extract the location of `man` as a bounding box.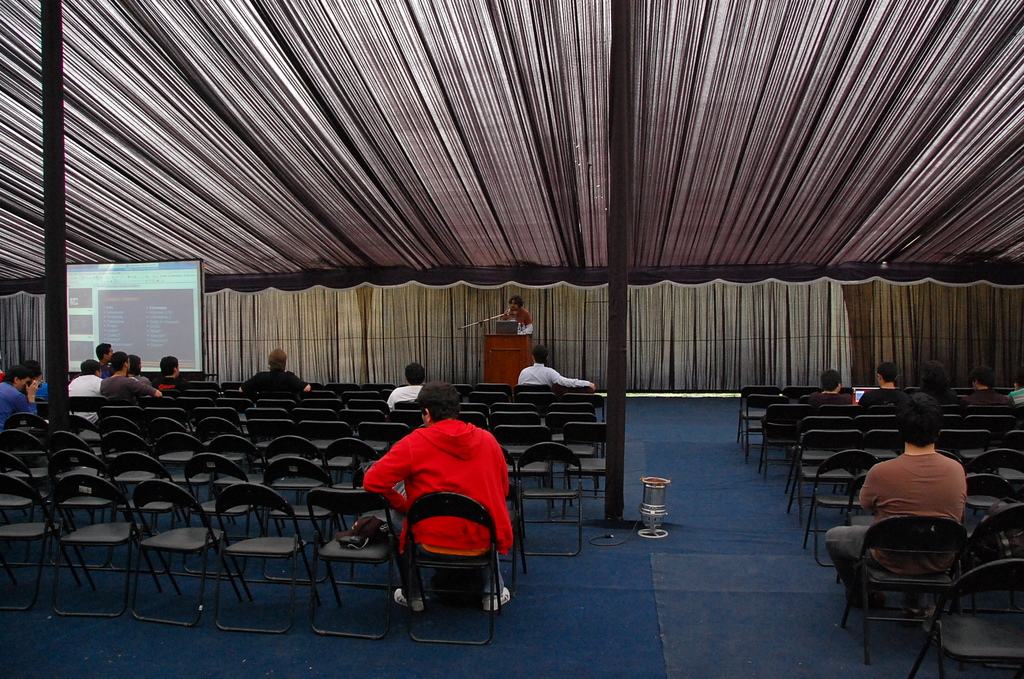
bbox=(500, 295, 547, 340).
